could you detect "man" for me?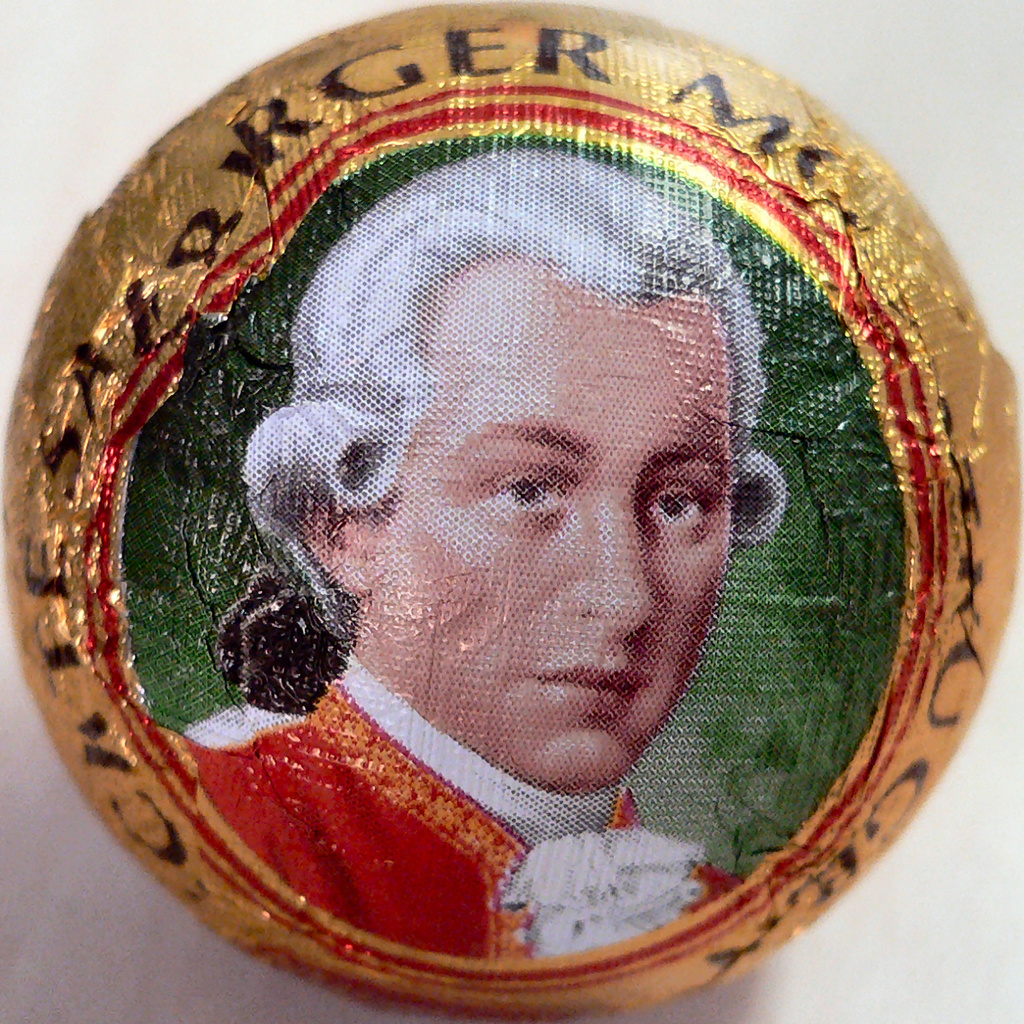
Detection result: (x1=40, y1=0, x2=963, y2=939).
